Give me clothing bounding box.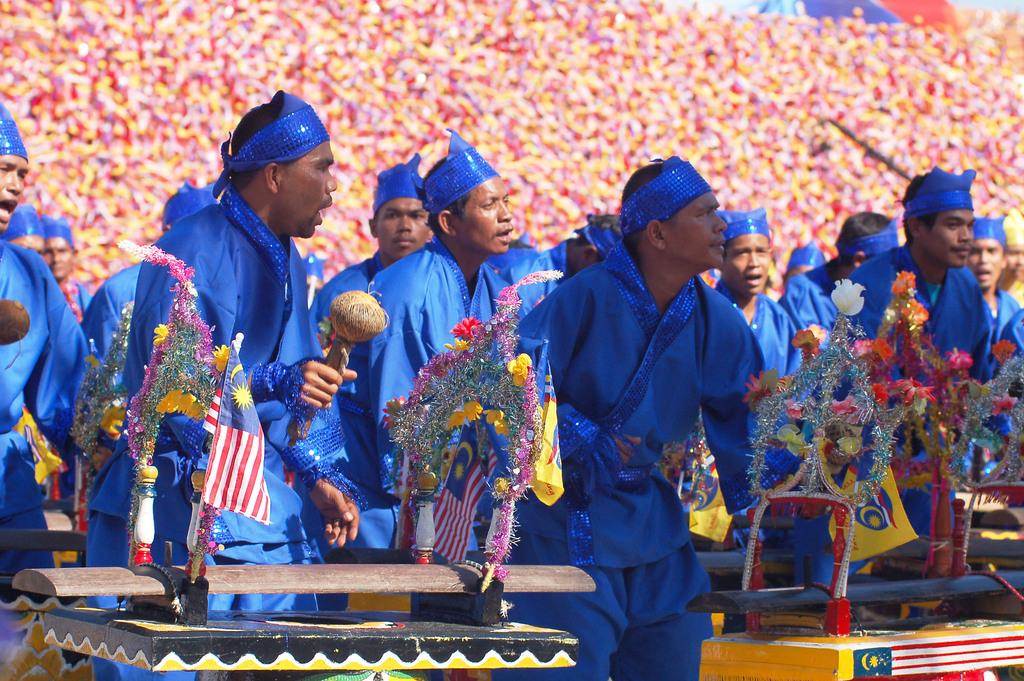
[left=932, top=288, right=1023, bottom=480].
